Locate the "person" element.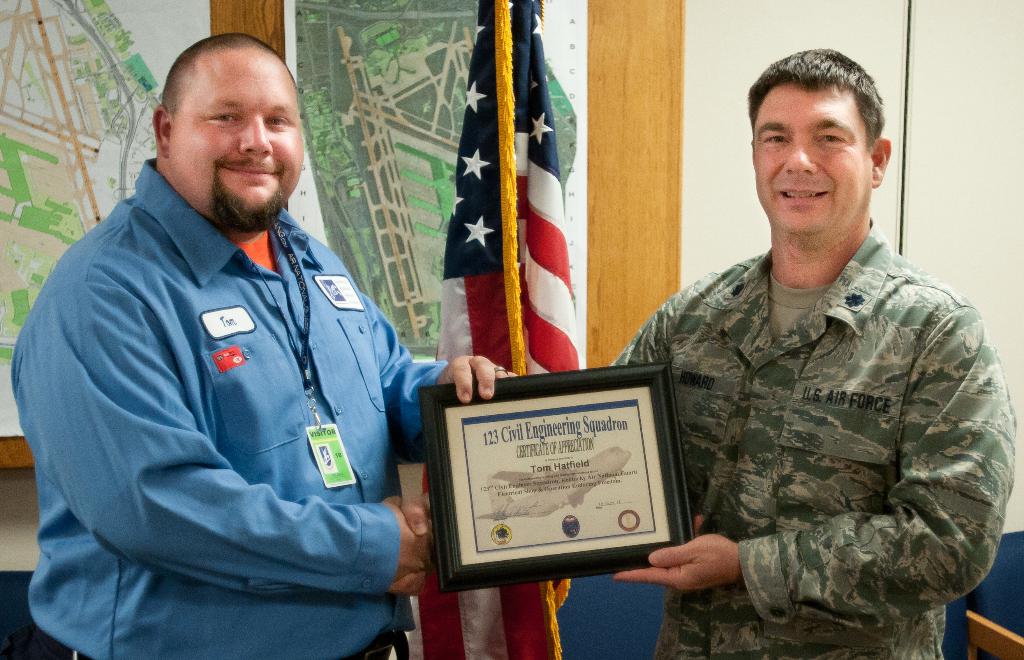
Element bbox: select_region(610, 44, 1018, 659).
